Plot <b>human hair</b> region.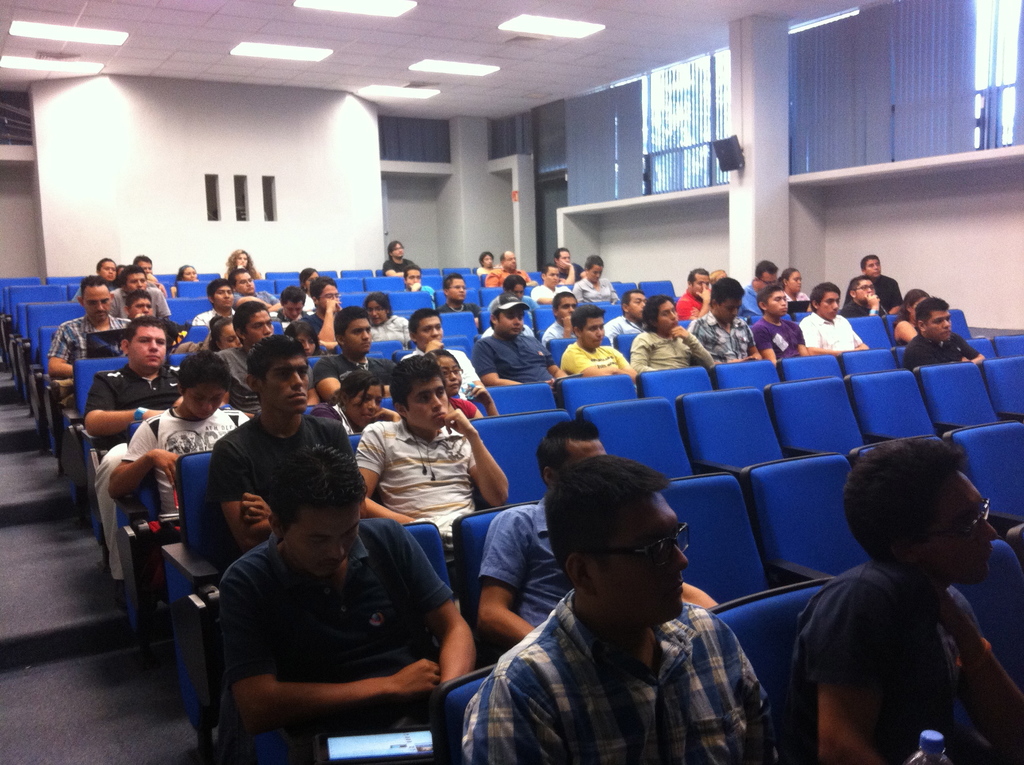
Plotted at 339,369,385,408.
